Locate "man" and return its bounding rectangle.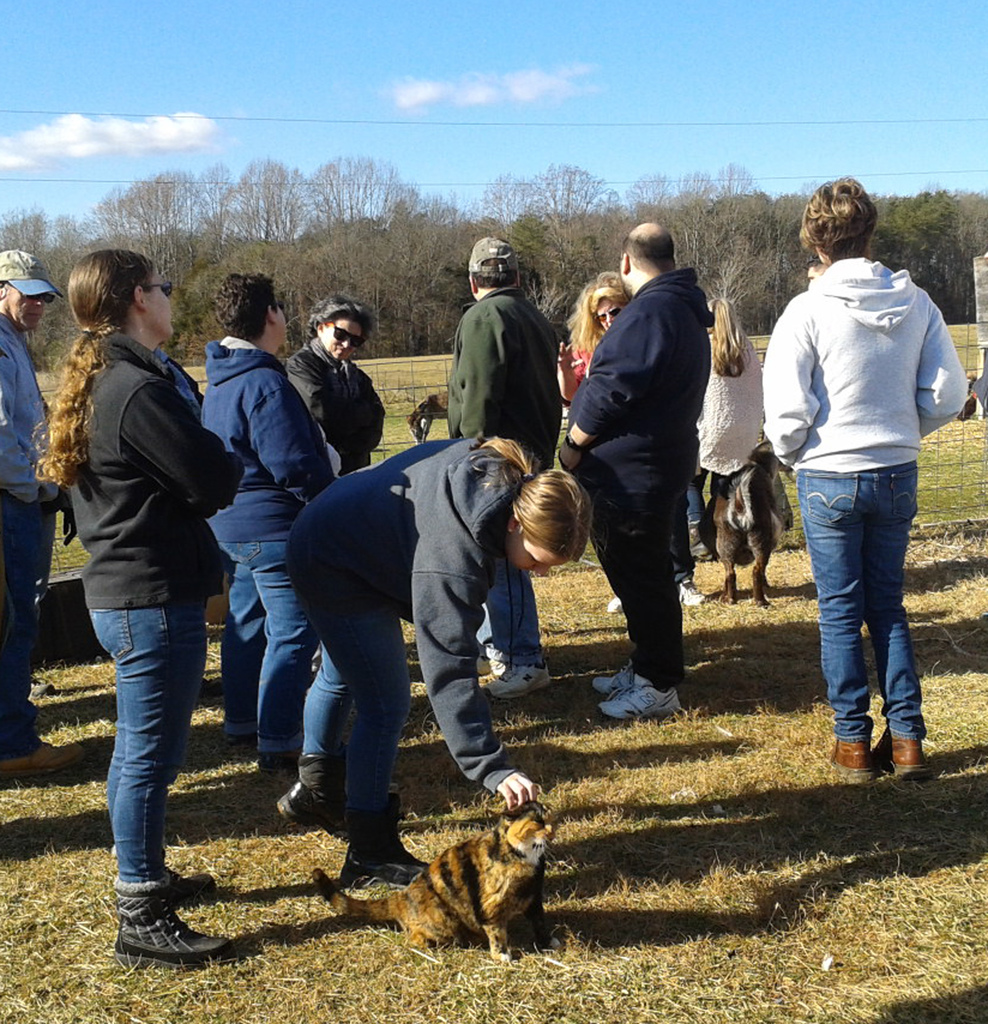
(x1=0, y1=250, x2=89, y2=785).
